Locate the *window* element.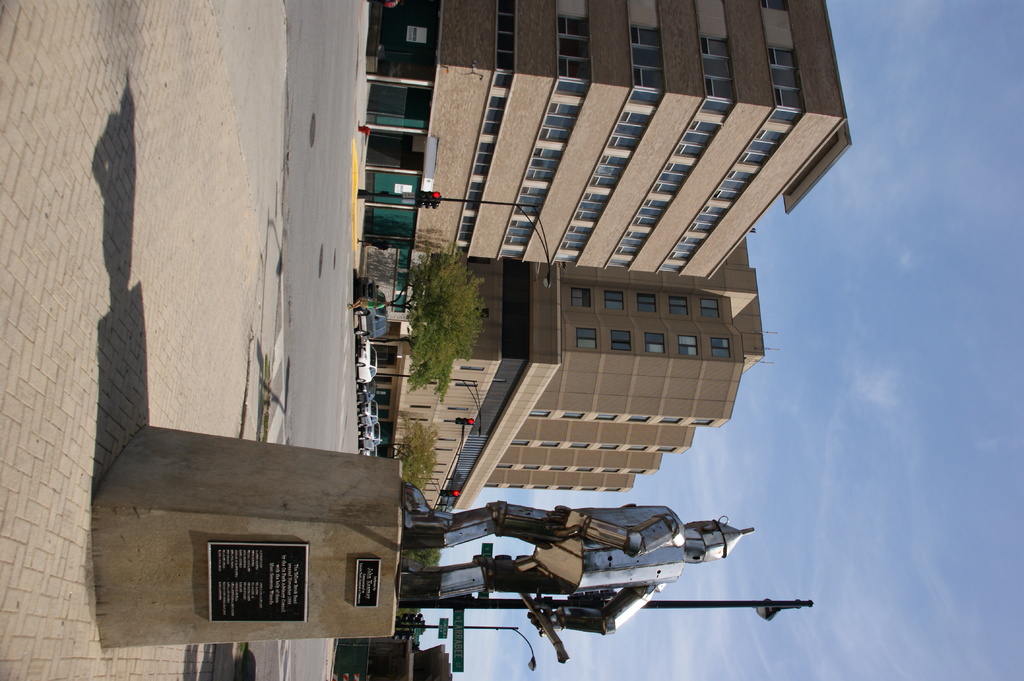
Element bbox: 657 418 682 424.
